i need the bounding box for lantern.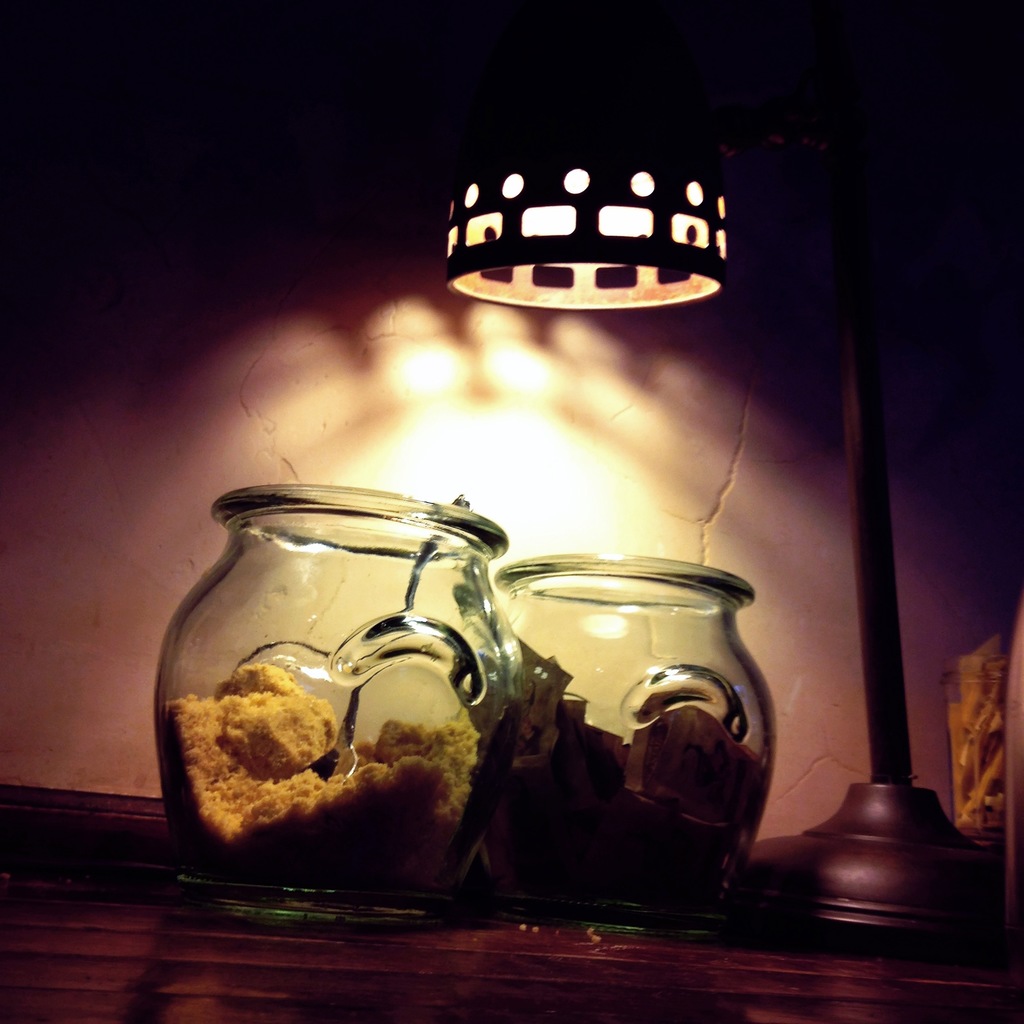
Here it is: bbox(413, 61, 770, 374).
